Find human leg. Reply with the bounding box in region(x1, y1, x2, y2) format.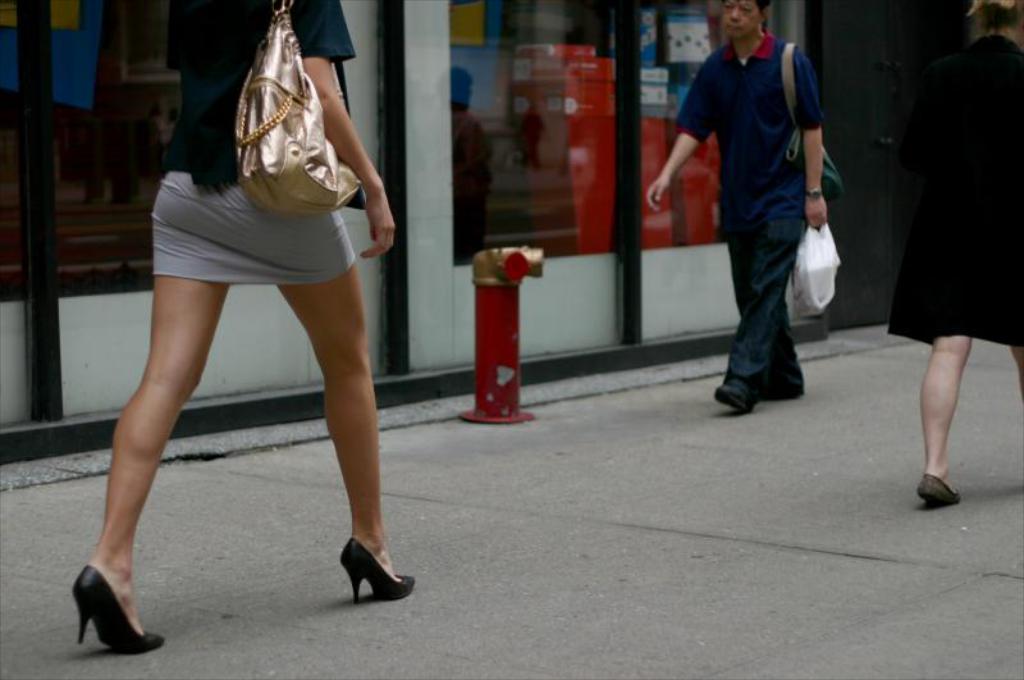
region(920, 337, 972, 502).
